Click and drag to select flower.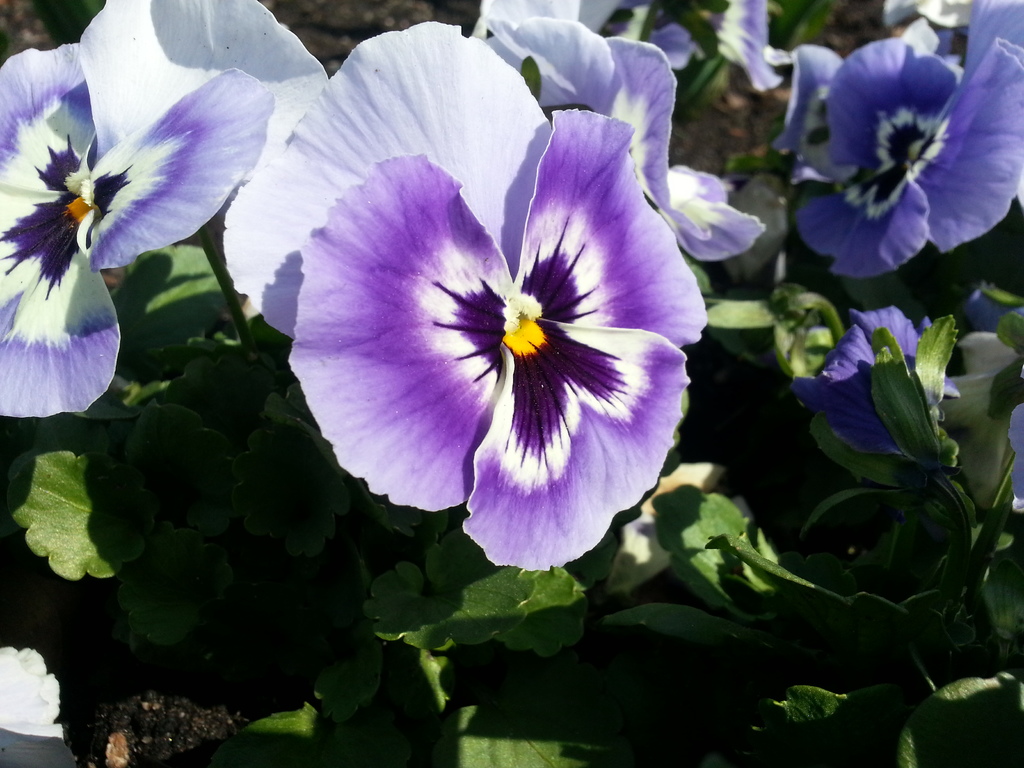
Selection: (x1=474, y1=0, x2=771, y2=257).
